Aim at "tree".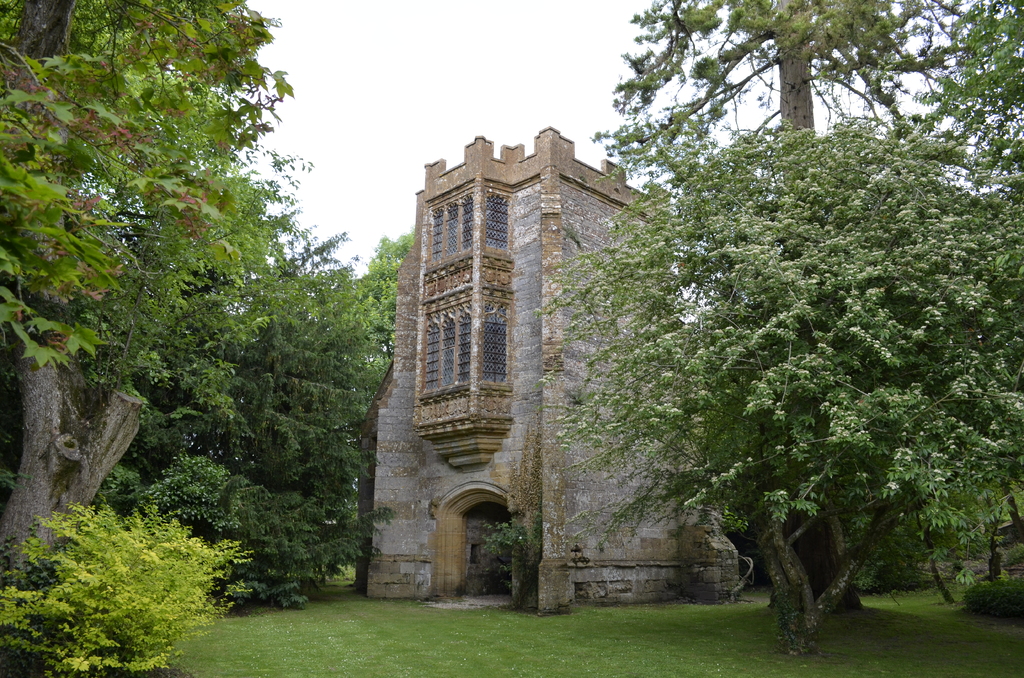
Aimed at select_region(403, 52, 1001, 623).
